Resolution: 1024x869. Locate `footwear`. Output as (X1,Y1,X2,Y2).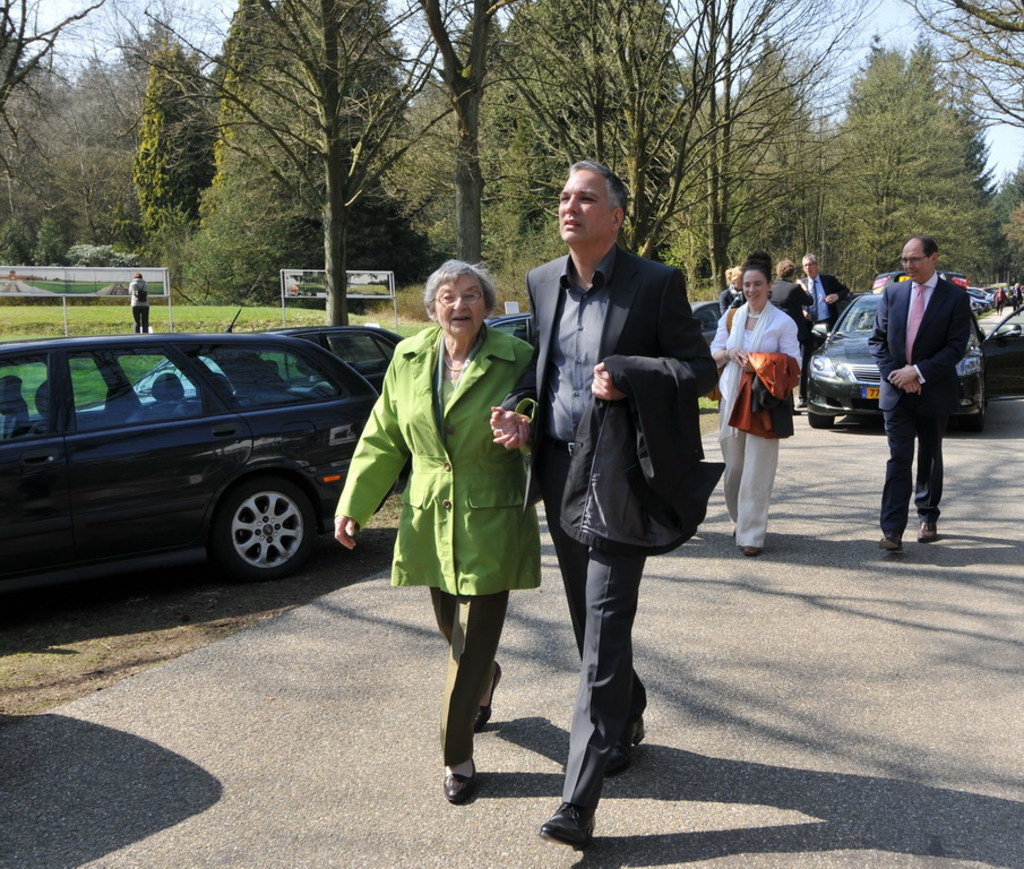
(533,800,601,843).
